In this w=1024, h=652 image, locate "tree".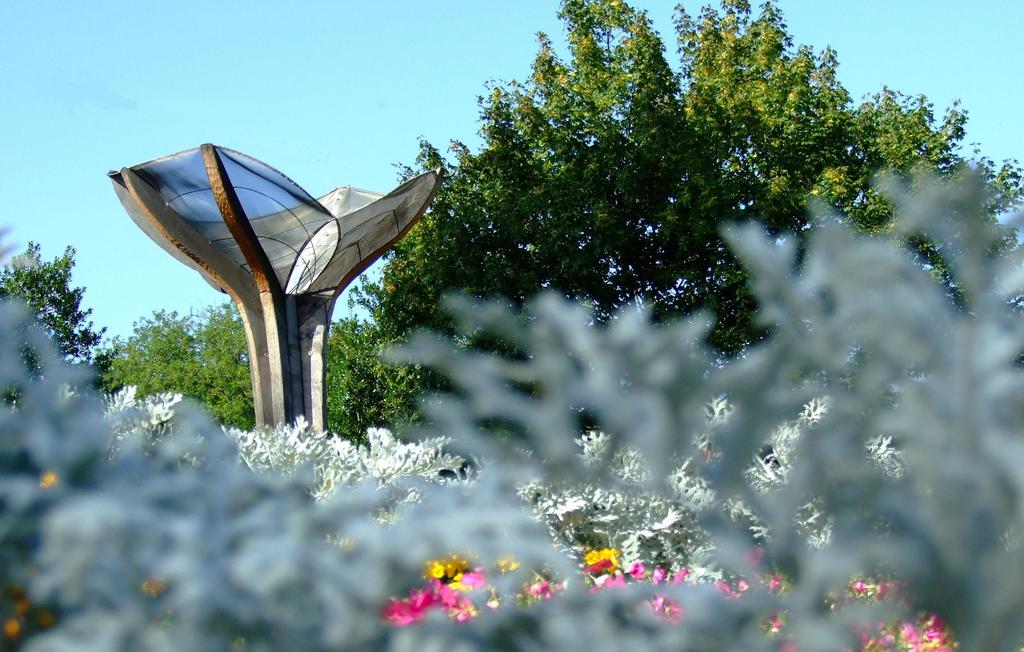
Bounding box: 251 3 1012 607.
